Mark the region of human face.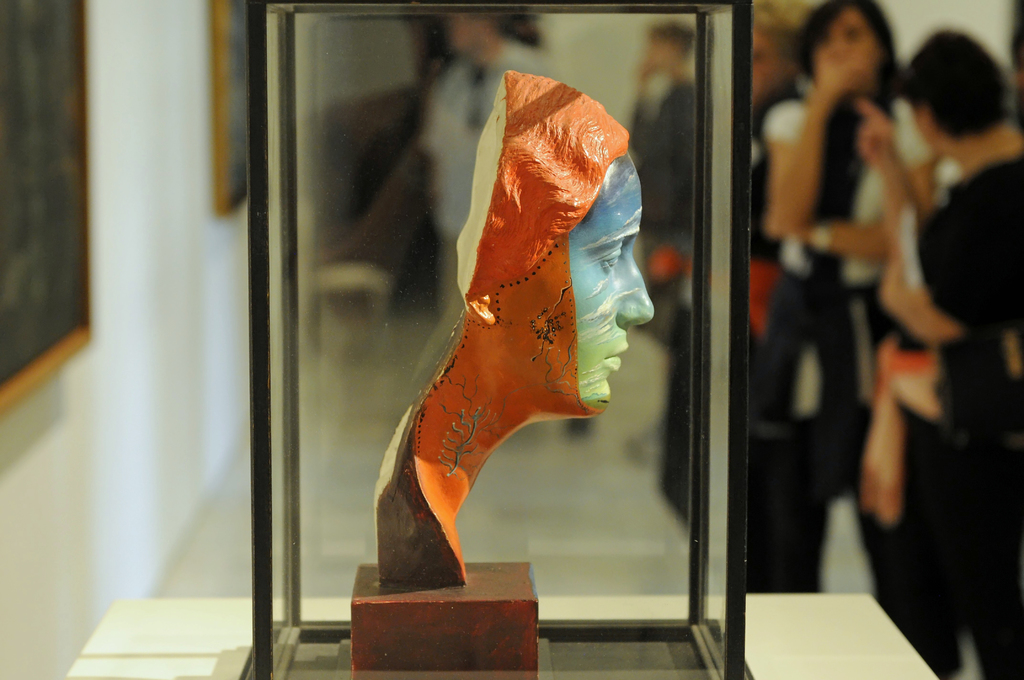
Region: box(495, 151, 653, 416).
